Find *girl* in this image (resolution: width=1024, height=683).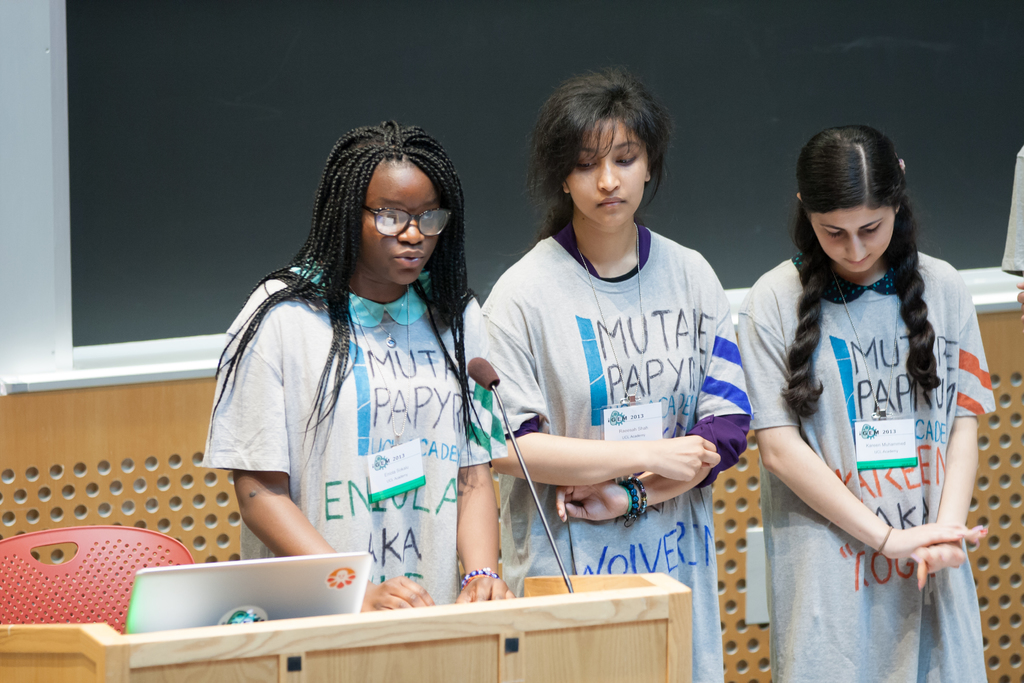
<box>479,65,755,682</box>.
